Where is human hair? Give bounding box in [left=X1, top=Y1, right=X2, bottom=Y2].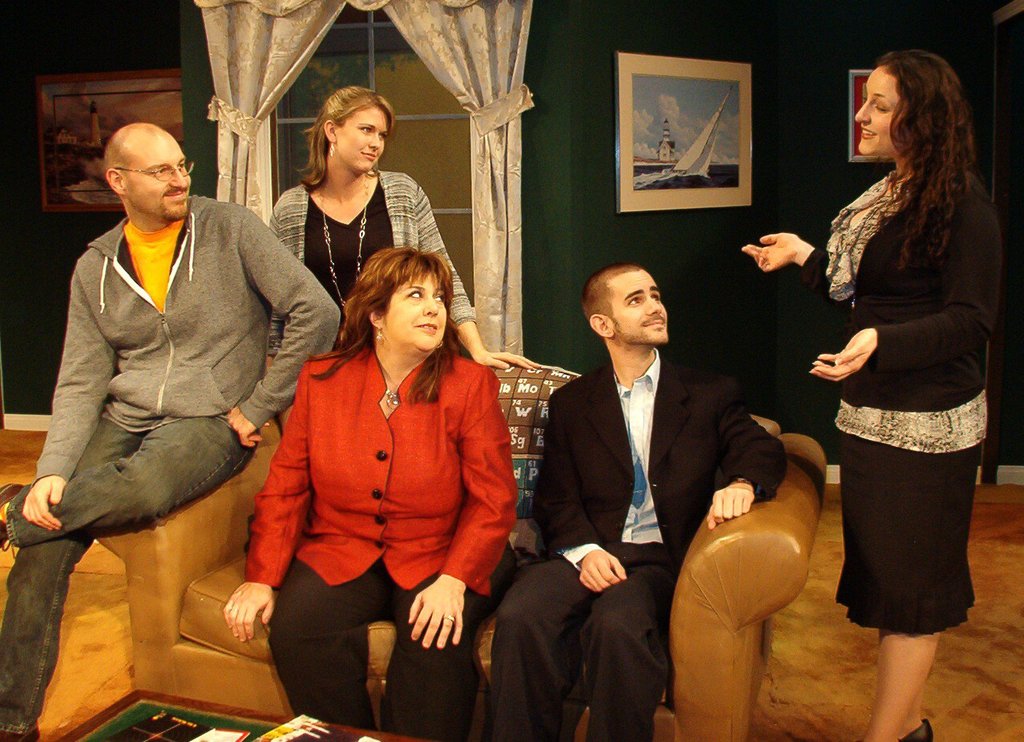
[left=335, top=240, right=479, bottom=394].
